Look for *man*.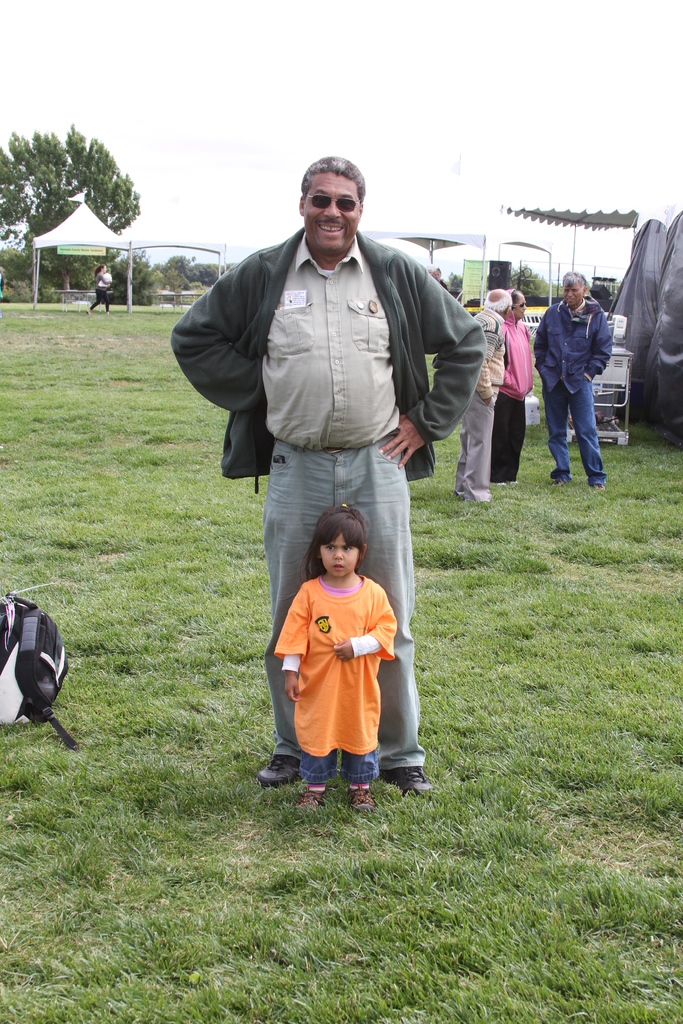
Found: (x1=495, y1=288, x2=537, y2=482).
